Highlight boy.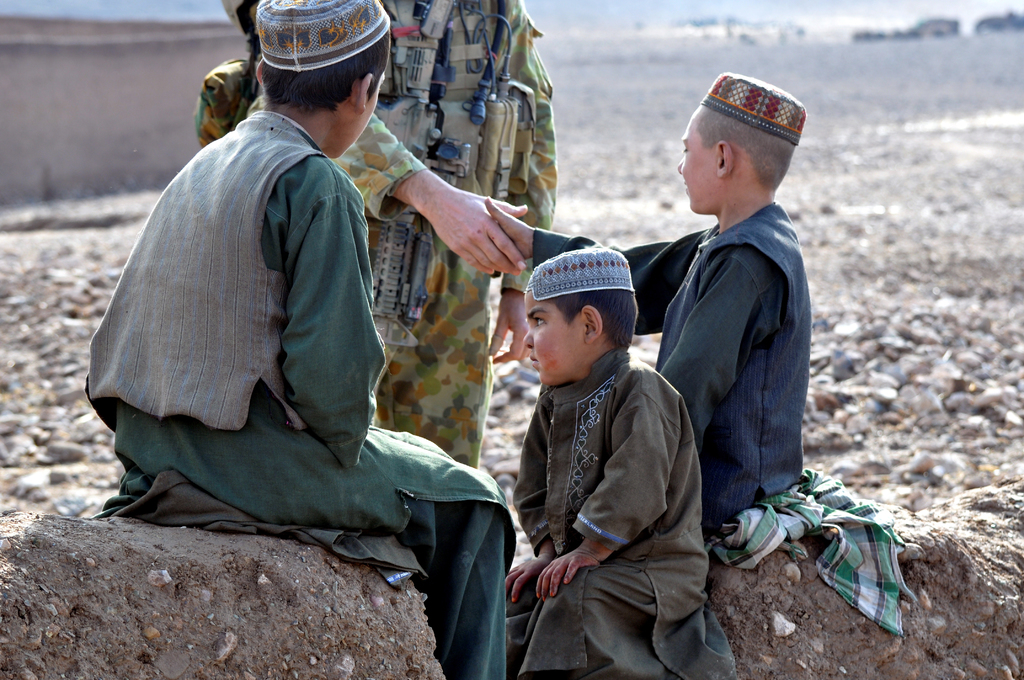
Highlighted region: BBox(502, 246, 737, 679).
